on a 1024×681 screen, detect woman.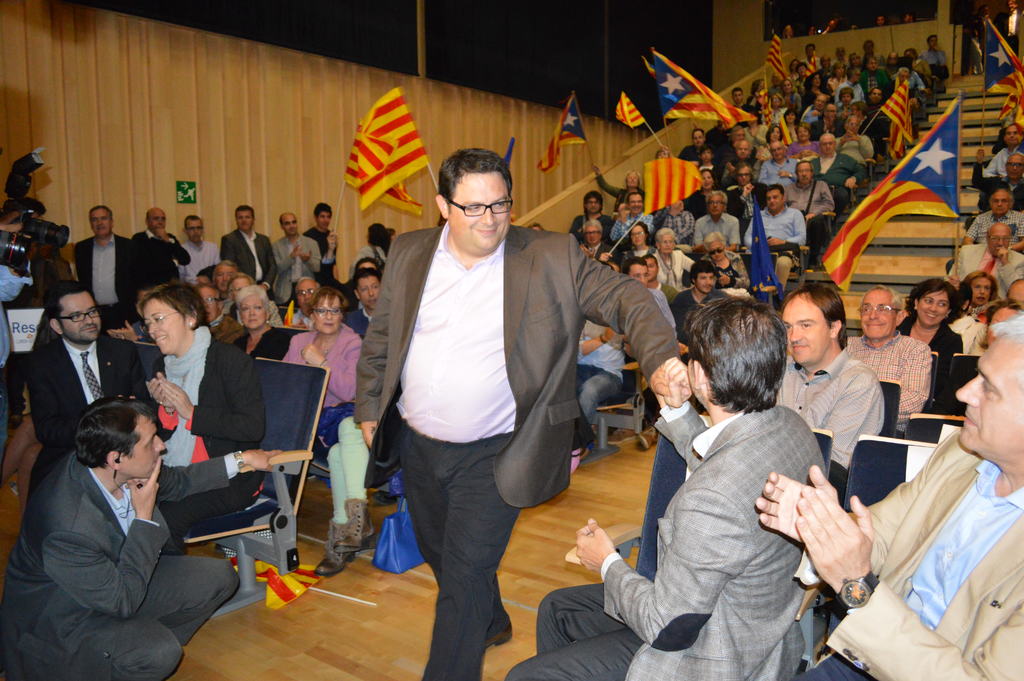
[804, 72, 831, 101].
